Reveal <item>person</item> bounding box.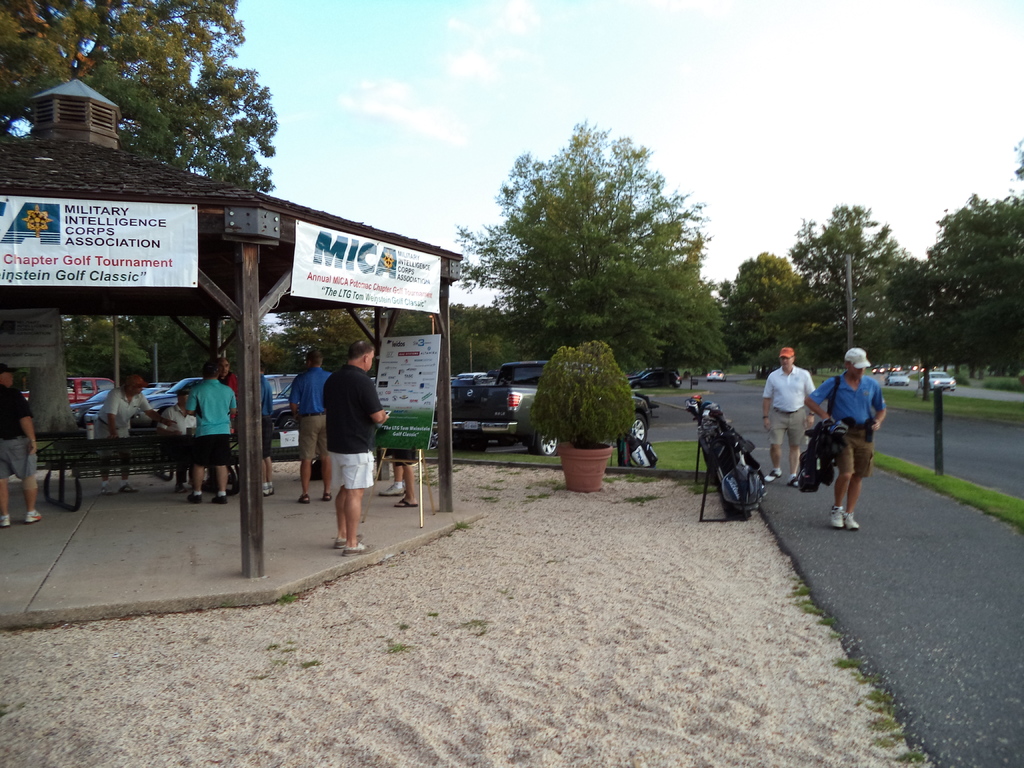
Revealed: l=810, t=346, r=886, b=527.
